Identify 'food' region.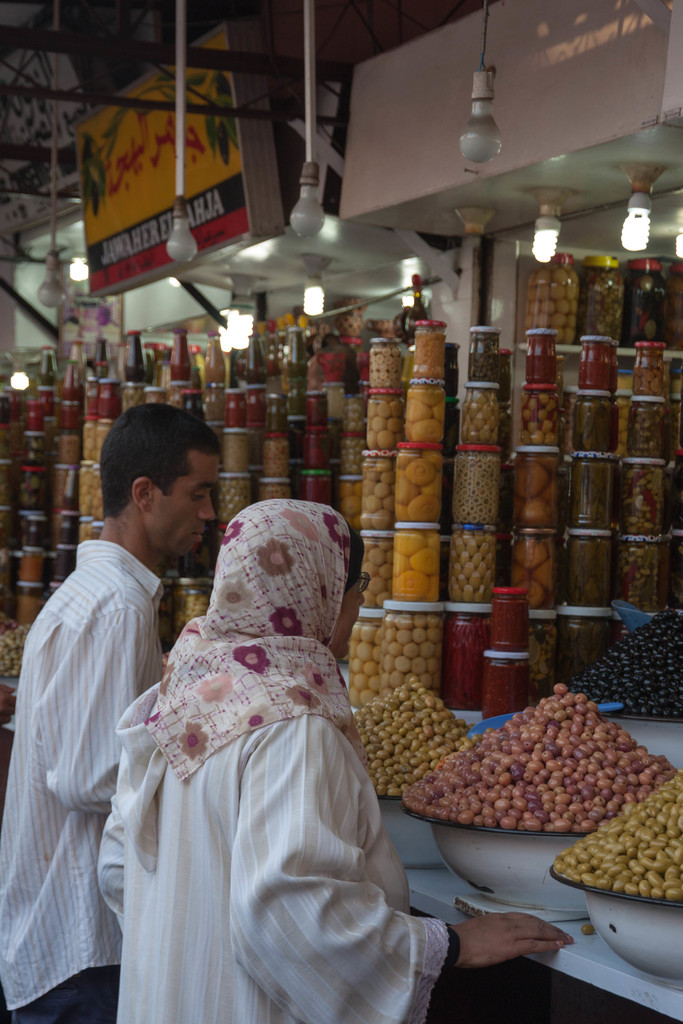
Region: bbox=(366, 393, 404, 452).
